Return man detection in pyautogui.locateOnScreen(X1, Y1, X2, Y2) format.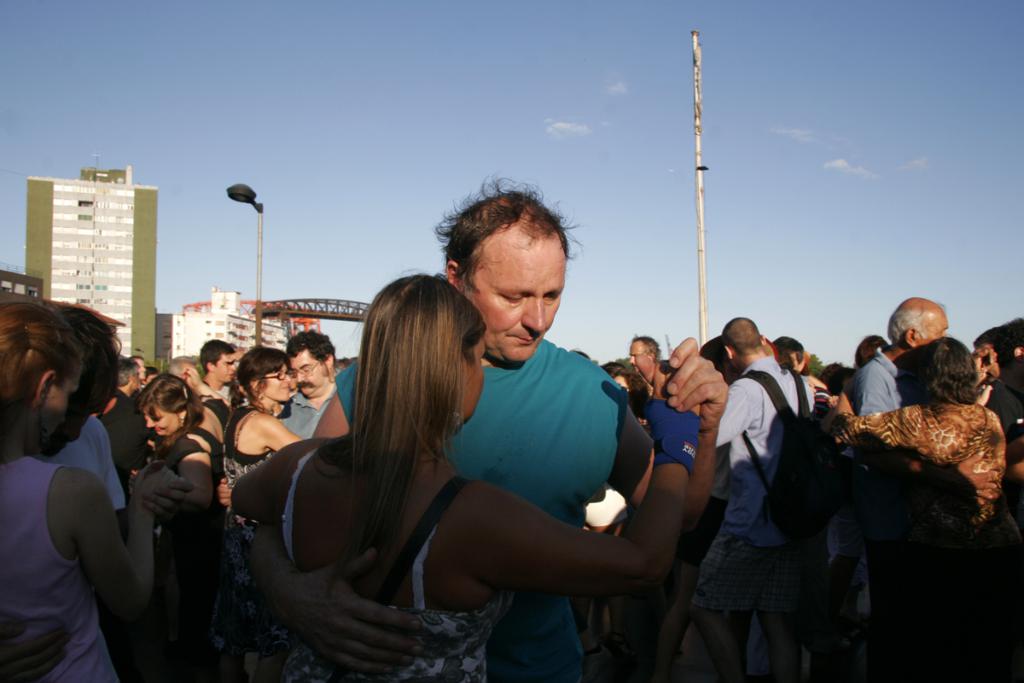
pyautogui.locateOnScreen(113, 356, 143, 408).
